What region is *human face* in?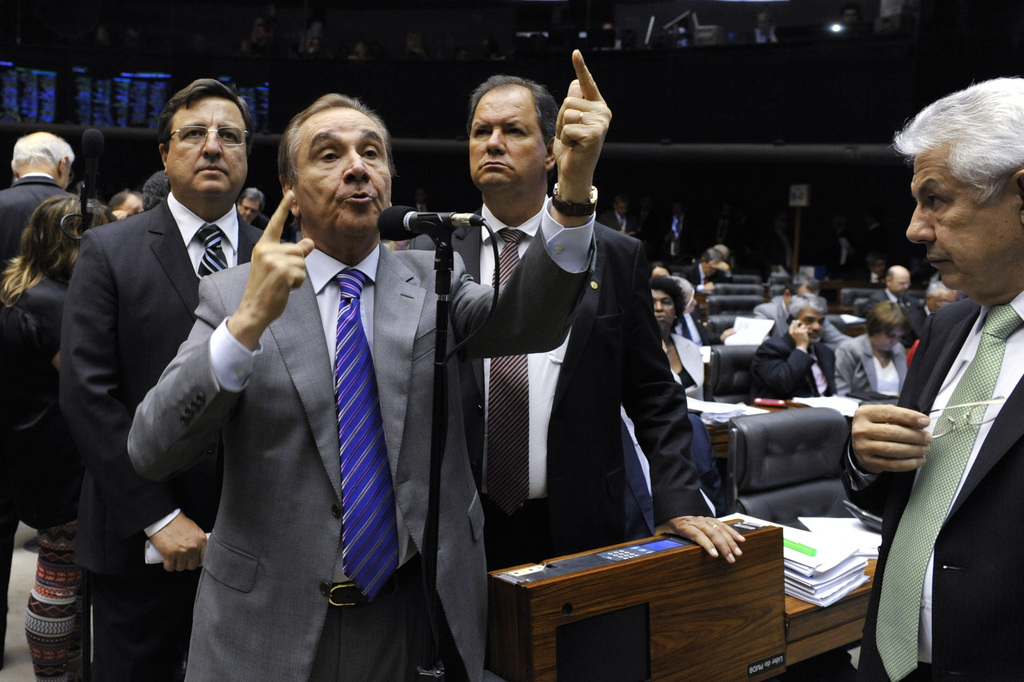
(x1=166, y1=95, x2=245, y2=193).
